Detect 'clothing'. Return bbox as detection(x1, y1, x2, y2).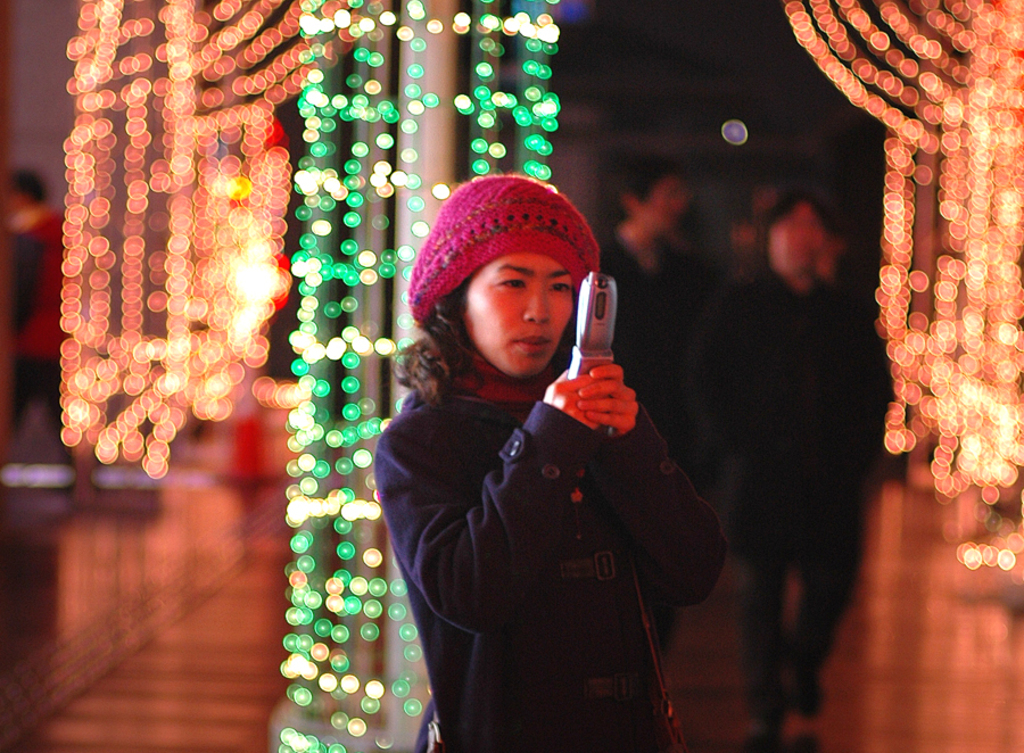
detection(368, 381, 733, 752).
